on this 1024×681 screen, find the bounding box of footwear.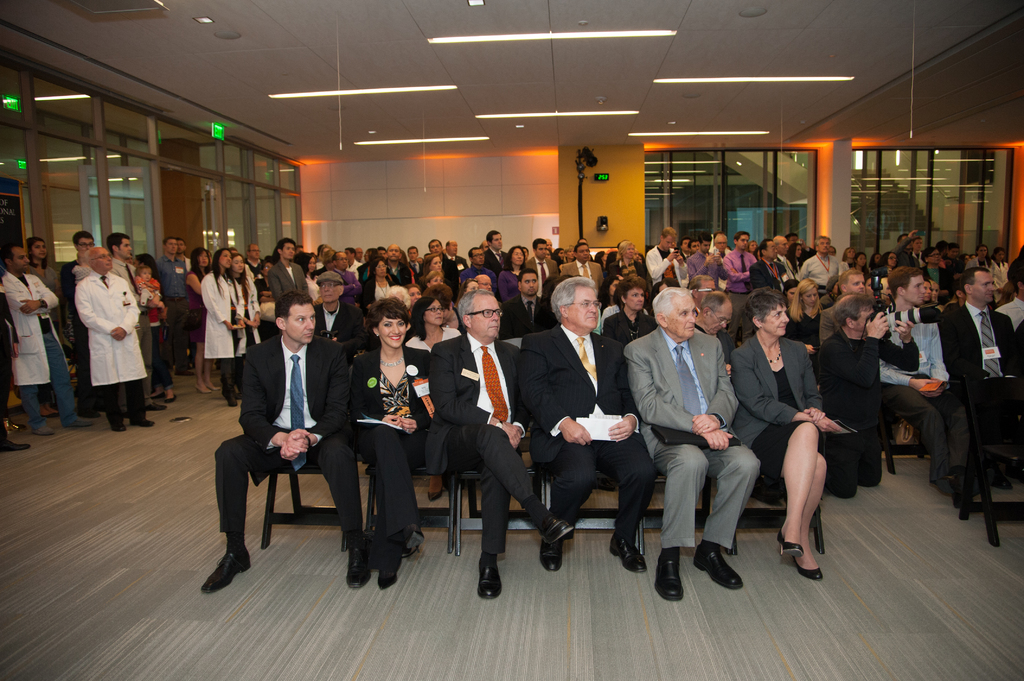
Bounding box: 607/540/648/572.
